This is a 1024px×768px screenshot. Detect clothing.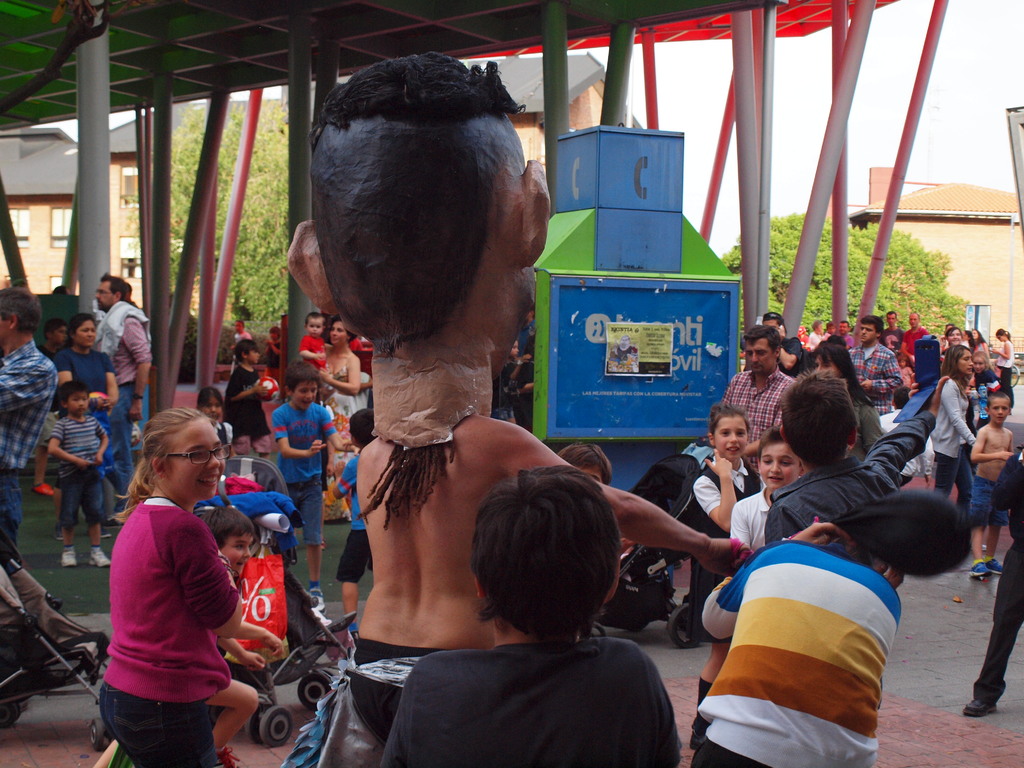
rect(381, 642, 685, 767).
